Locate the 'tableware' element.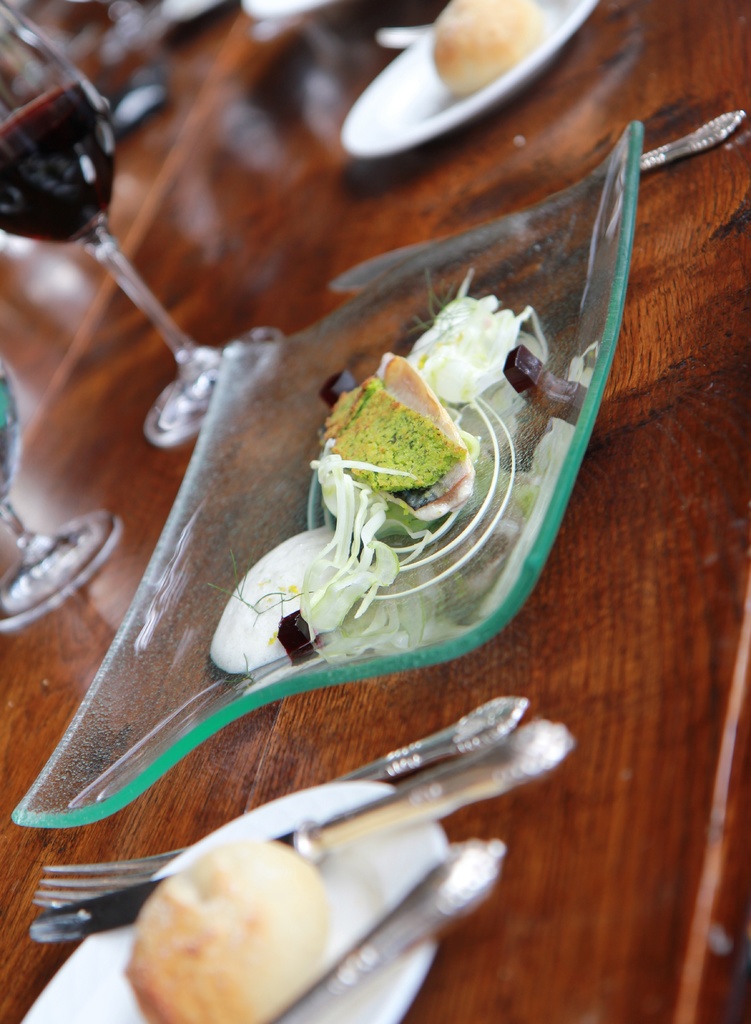
Element bbox: [x1=157, y1=0, x2=234, y2=31].
